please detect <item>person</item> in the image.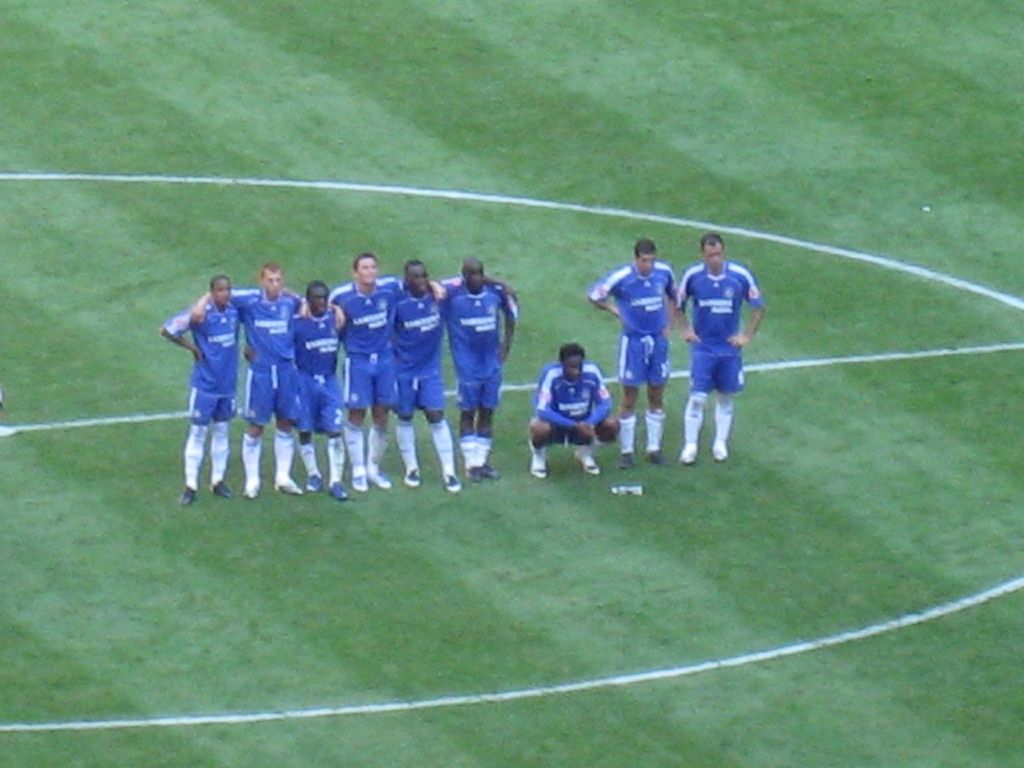
box(591, 238, 679, 462).
